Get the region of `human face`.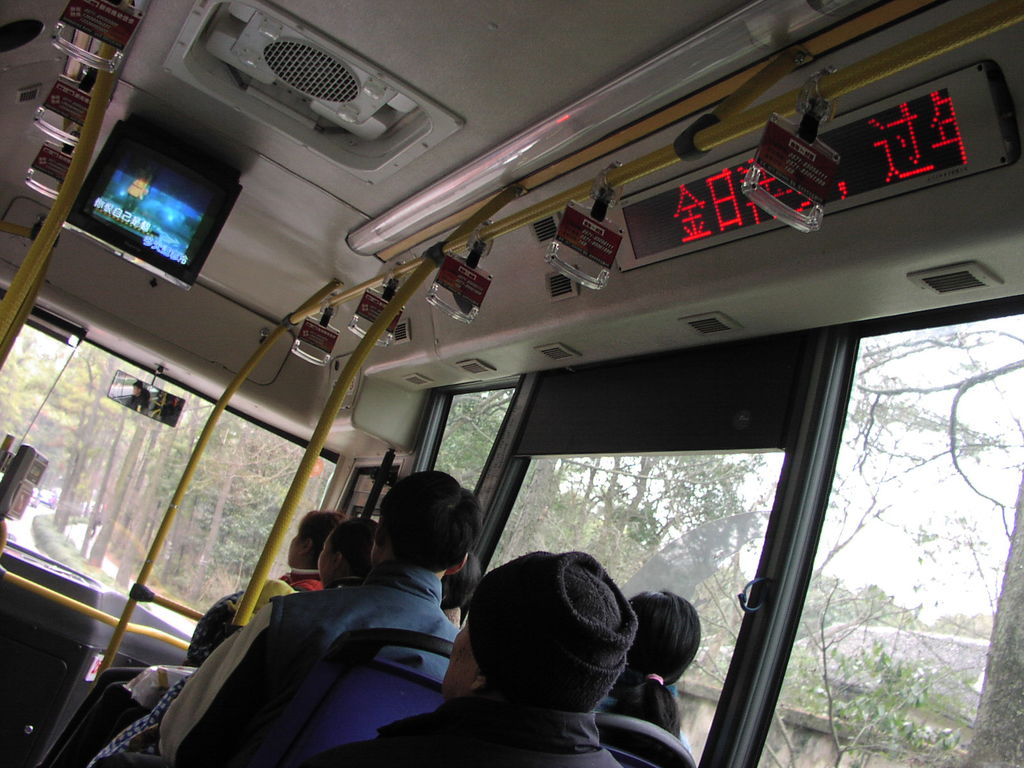
bbox(316, 536, 340, 589).
